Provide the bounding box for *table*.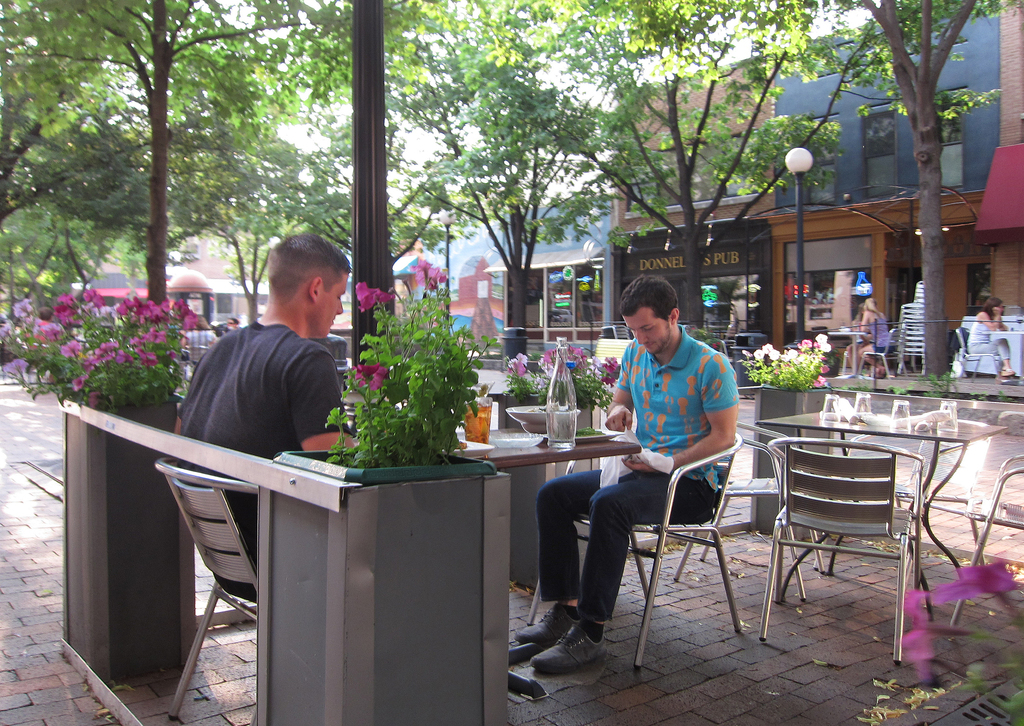
bbox(353, 425, 636, 709).
